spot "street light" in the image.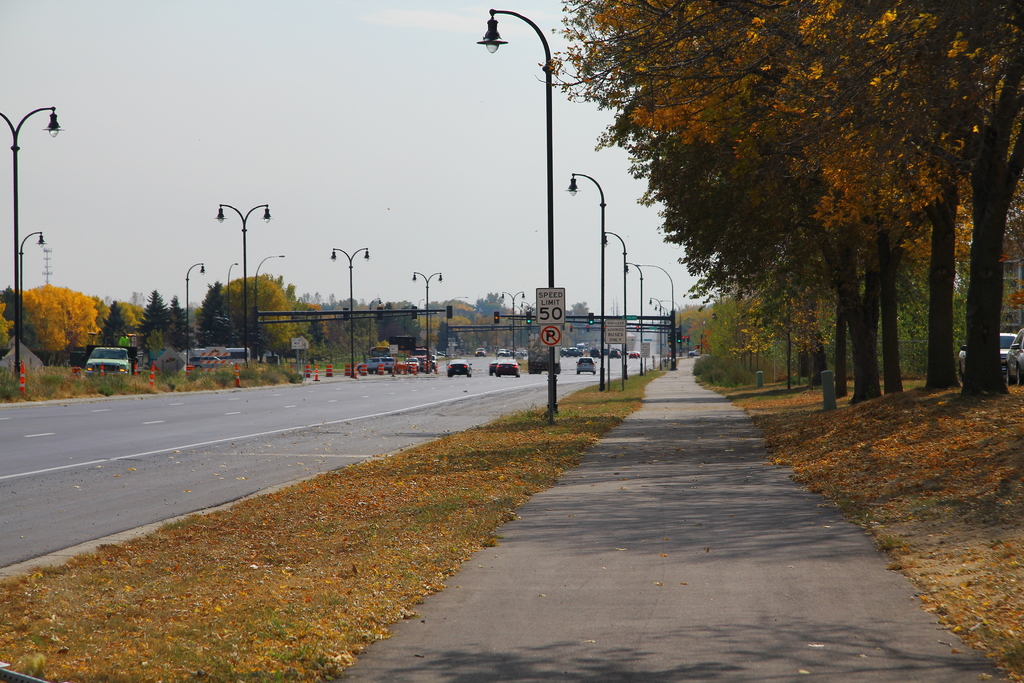
"street light" found at <region>21, 230, 49, 348</region>.
